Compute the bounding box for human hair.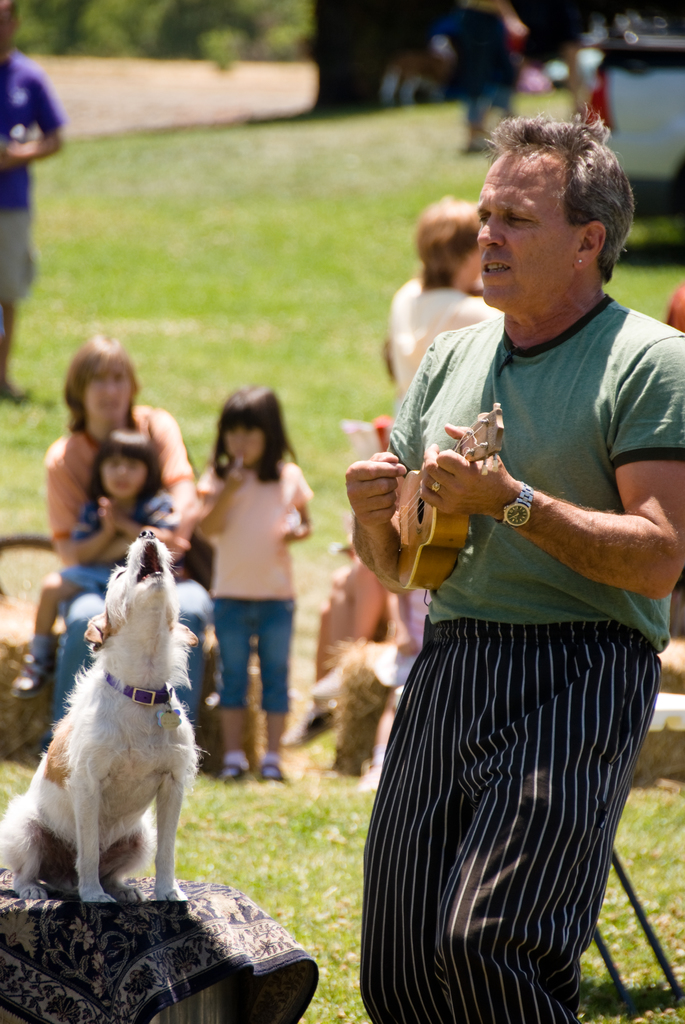
[492, 118, 656, 265].
